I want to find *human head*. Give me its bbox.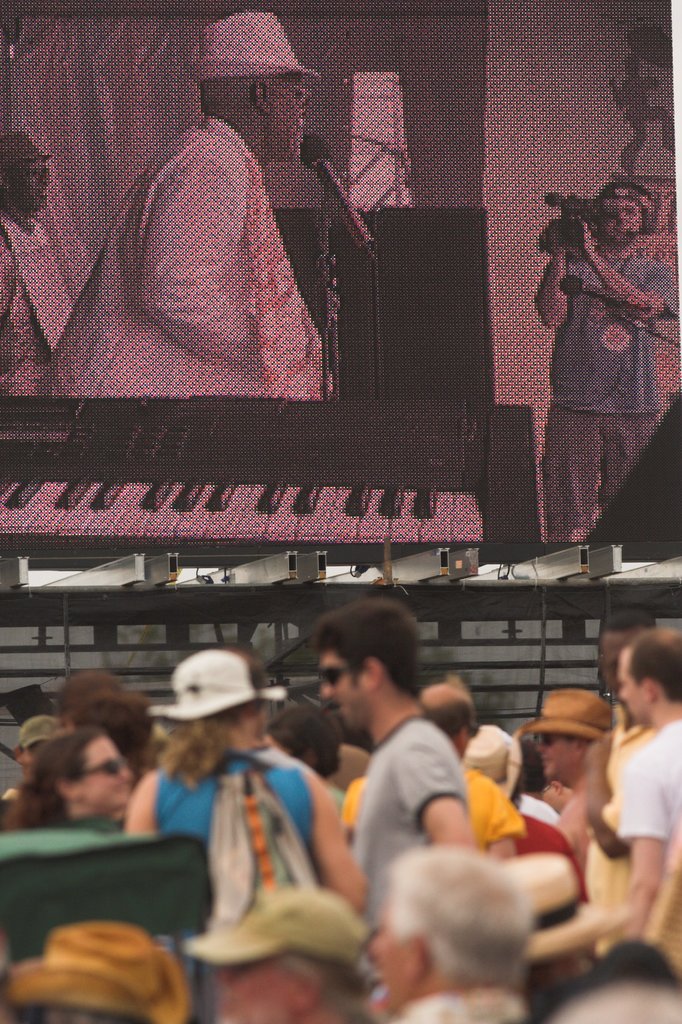
rect(597, 612, 658, 710).
